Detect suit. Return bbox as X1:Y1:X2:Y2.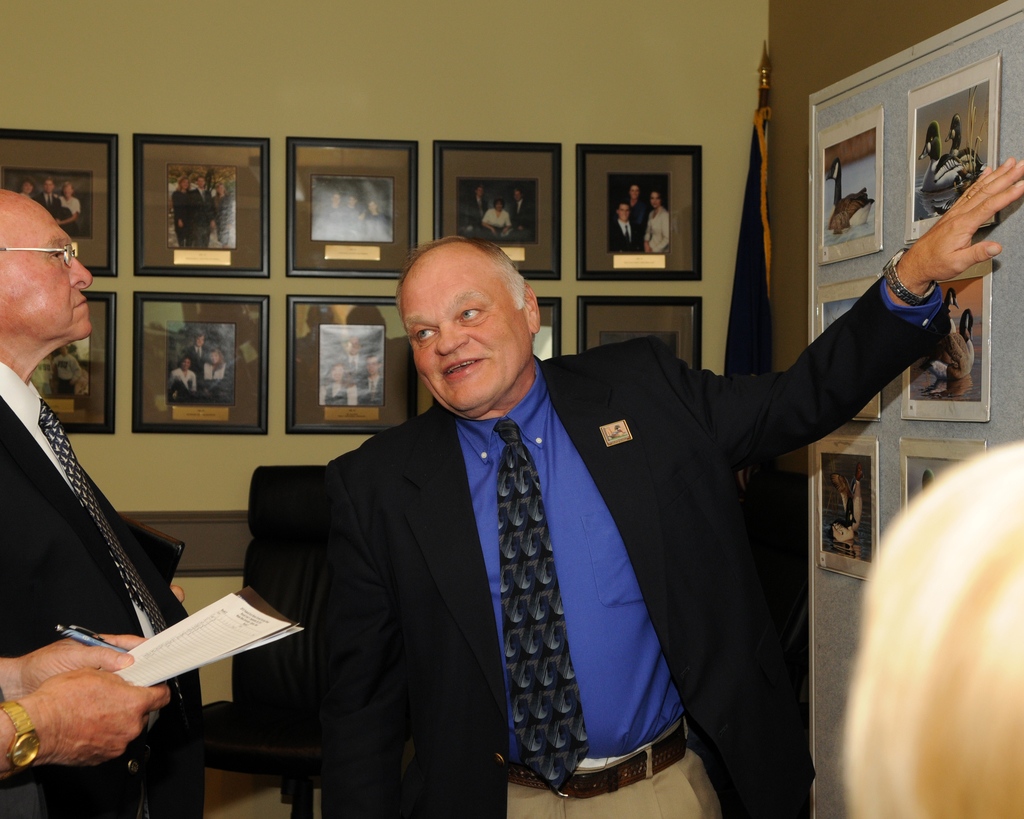
608:219:640:252.
